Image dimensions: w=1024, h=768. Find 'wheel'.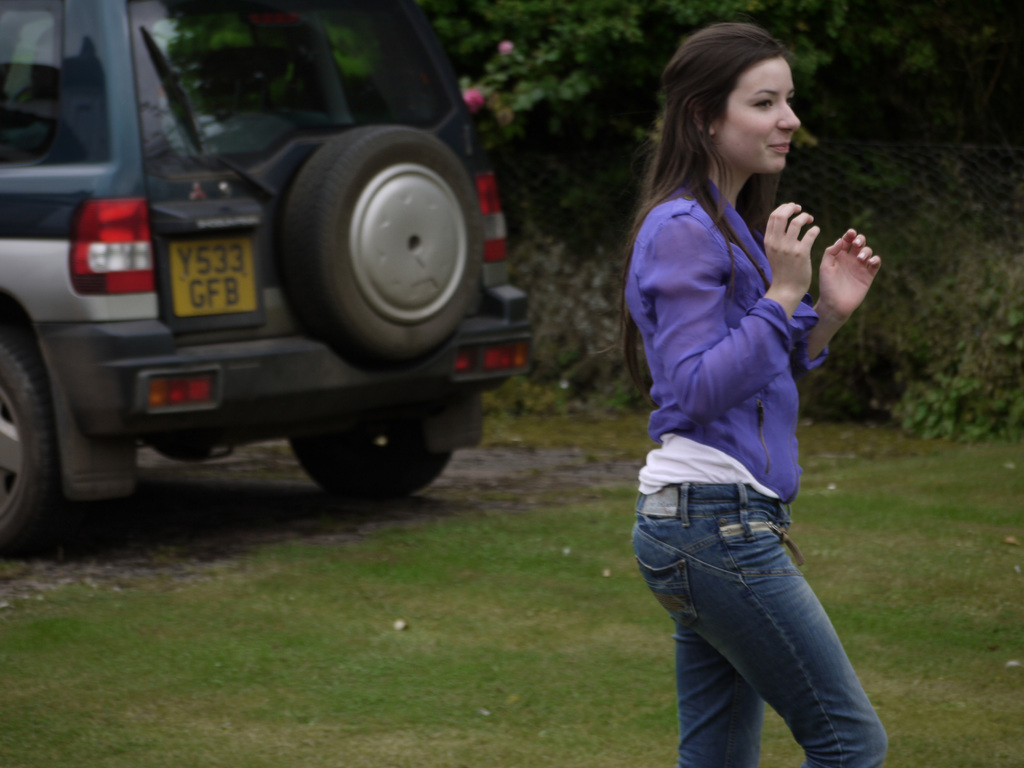
bbox(0, 343, 59, 557).
